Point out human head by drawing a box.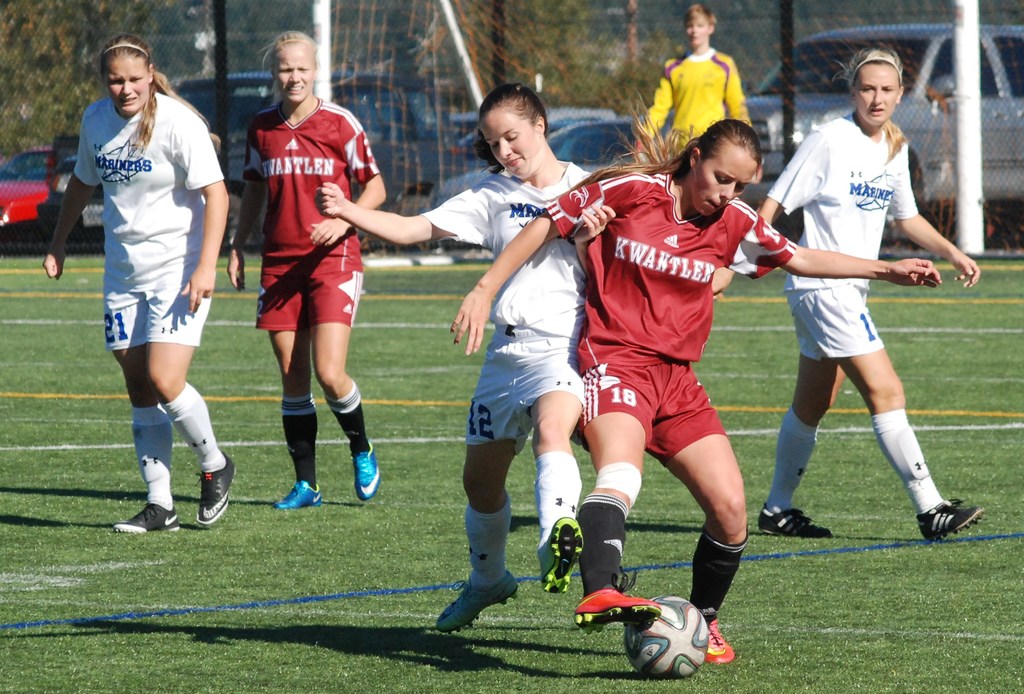
left=689, top=123, right=761, bottom=217.
